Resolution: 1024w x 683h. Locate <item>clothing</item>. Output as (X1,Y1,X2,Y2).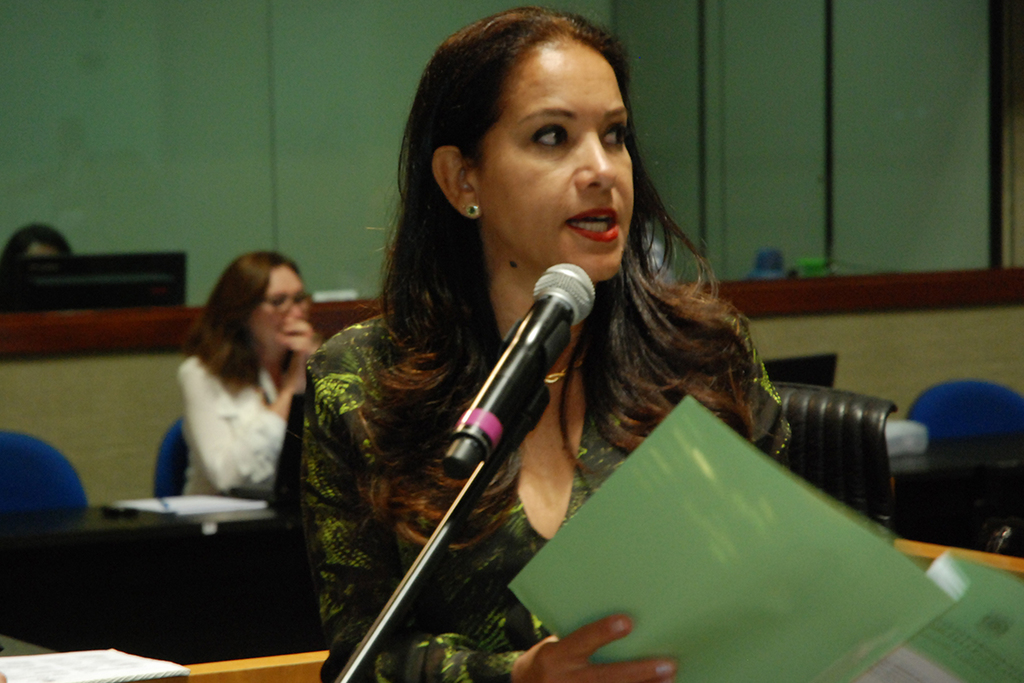
(300,279,802,682).
